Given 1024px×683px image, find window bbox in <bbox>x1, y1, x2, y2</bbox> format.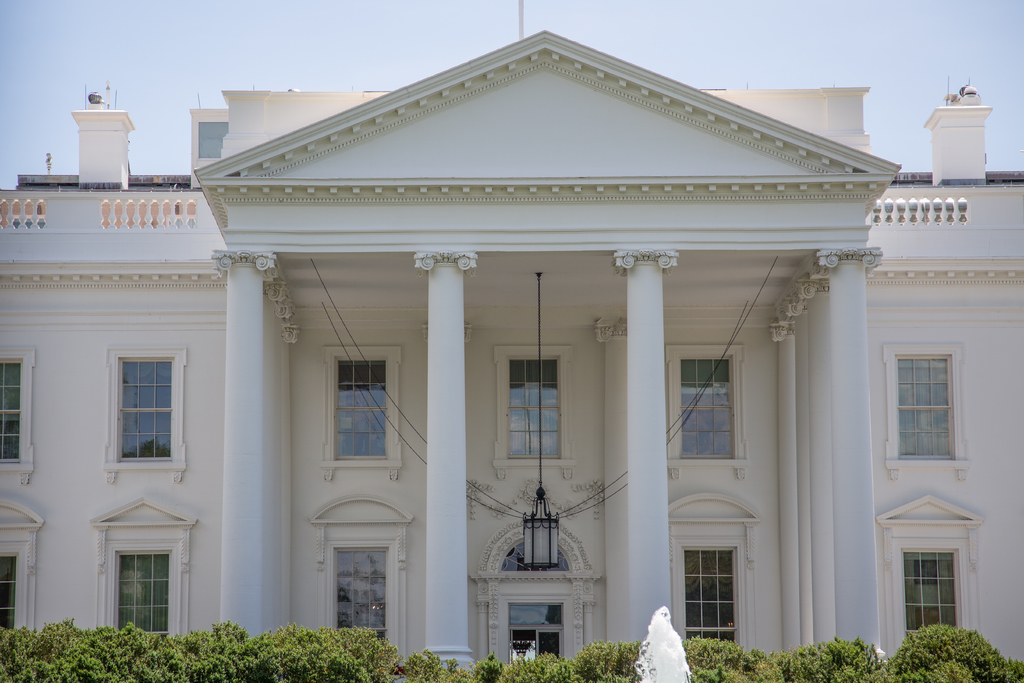
<bbox>321, 344, 398, 482</bbox>.
